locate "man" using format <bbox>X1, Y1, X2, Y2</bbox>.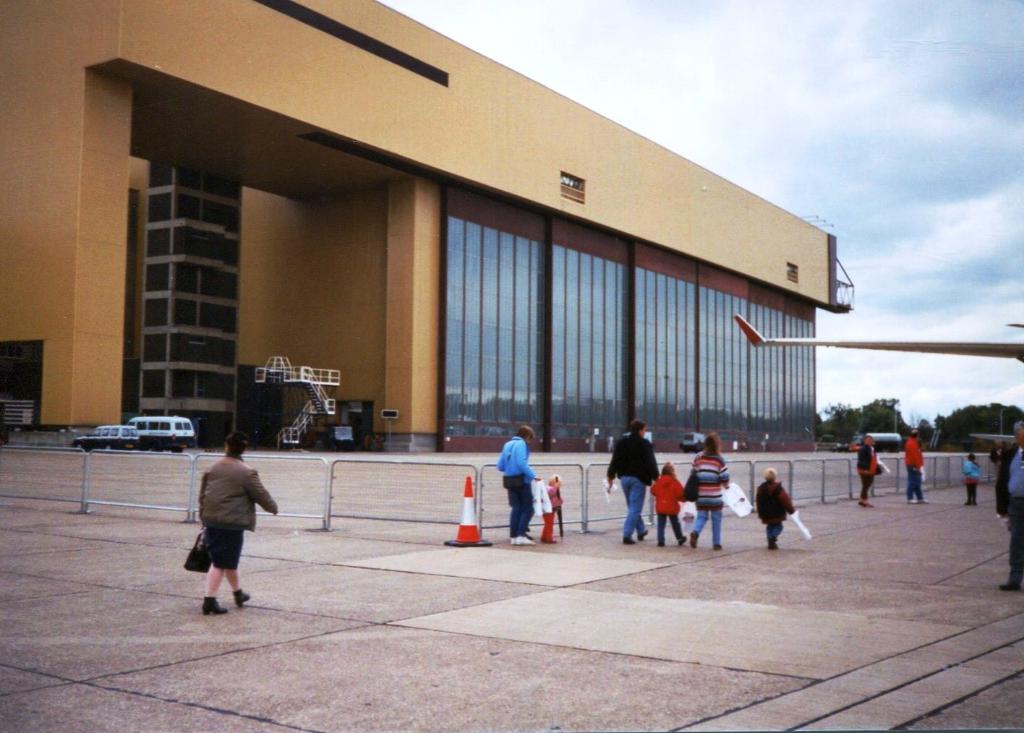
<bbox>984, 421, 1023, 591</bbox>.
